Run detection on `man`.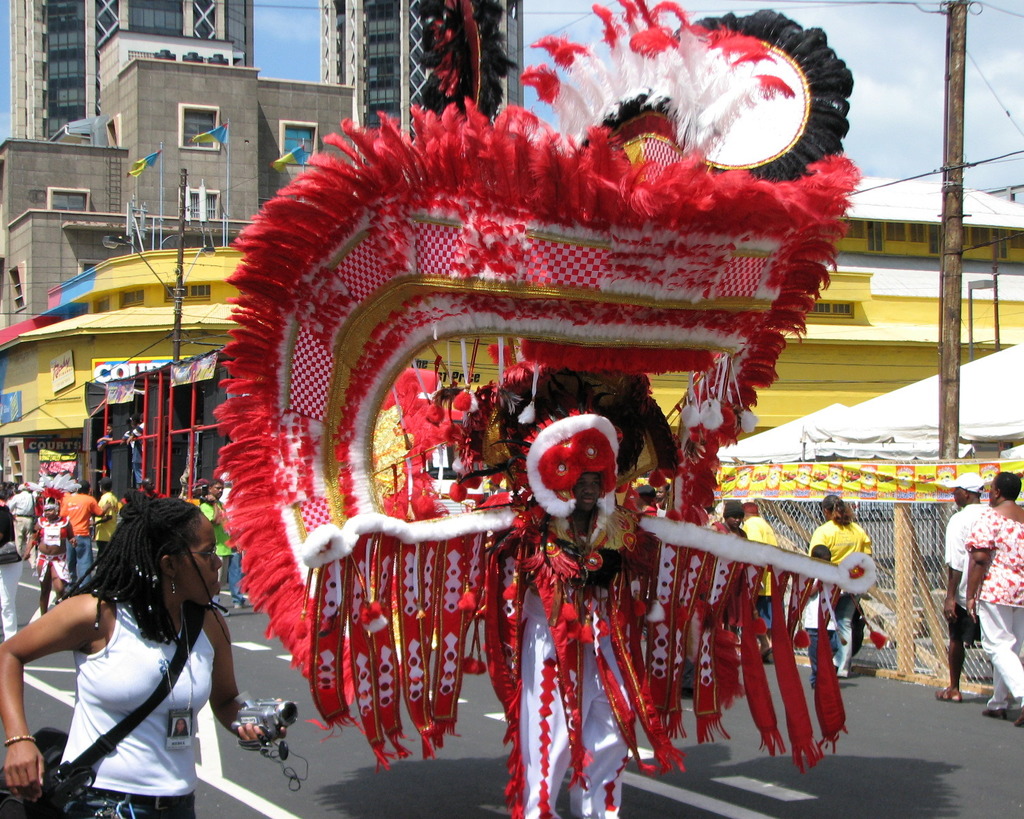
Result: <bbox>57, 475, 104, 586</bbox>.
